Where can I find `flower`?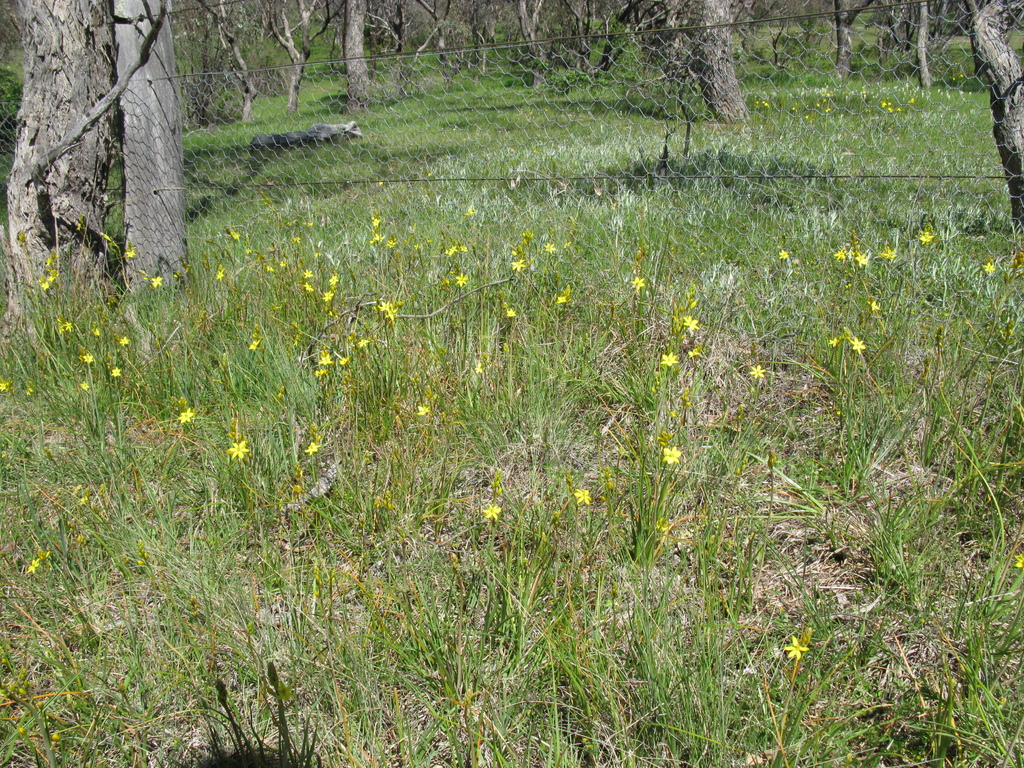
You can find it at Rect(778, 248, 795, 260).
